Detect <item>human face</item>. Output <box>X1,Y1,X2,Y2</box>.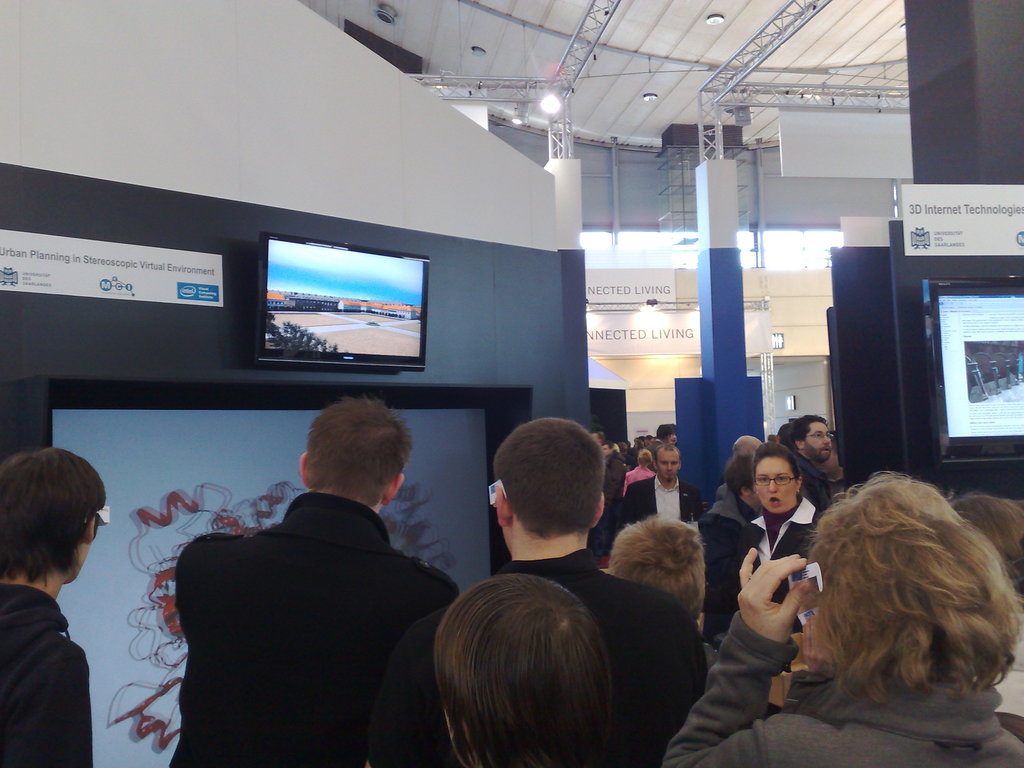
<box>664,449,678,482</box>.
